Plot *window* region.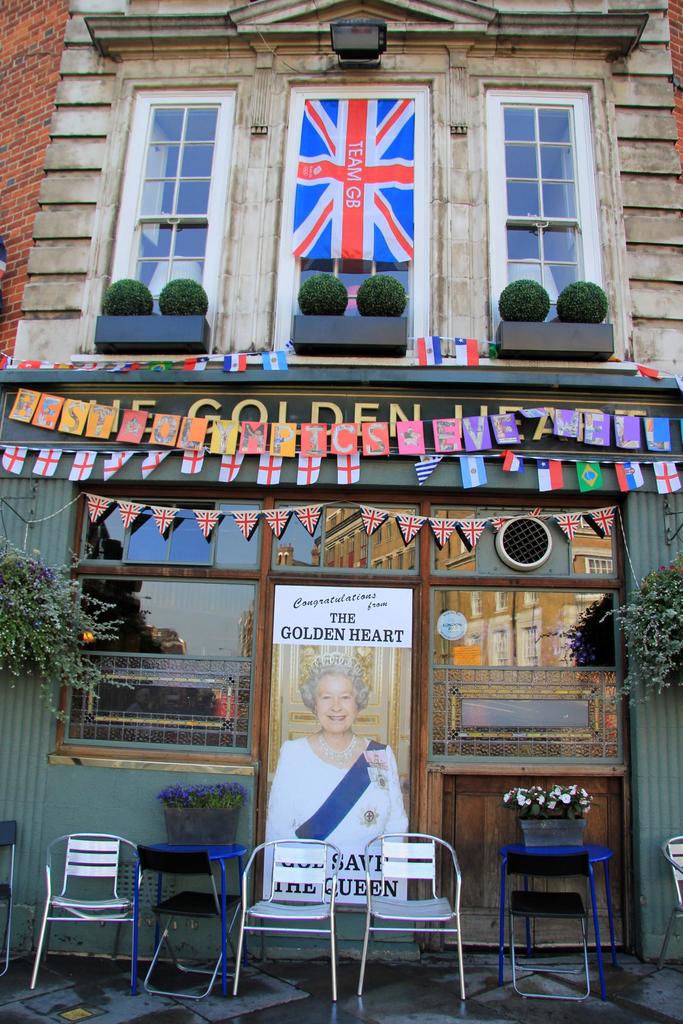
Plotted at detection(281, 80, 436, 351).
